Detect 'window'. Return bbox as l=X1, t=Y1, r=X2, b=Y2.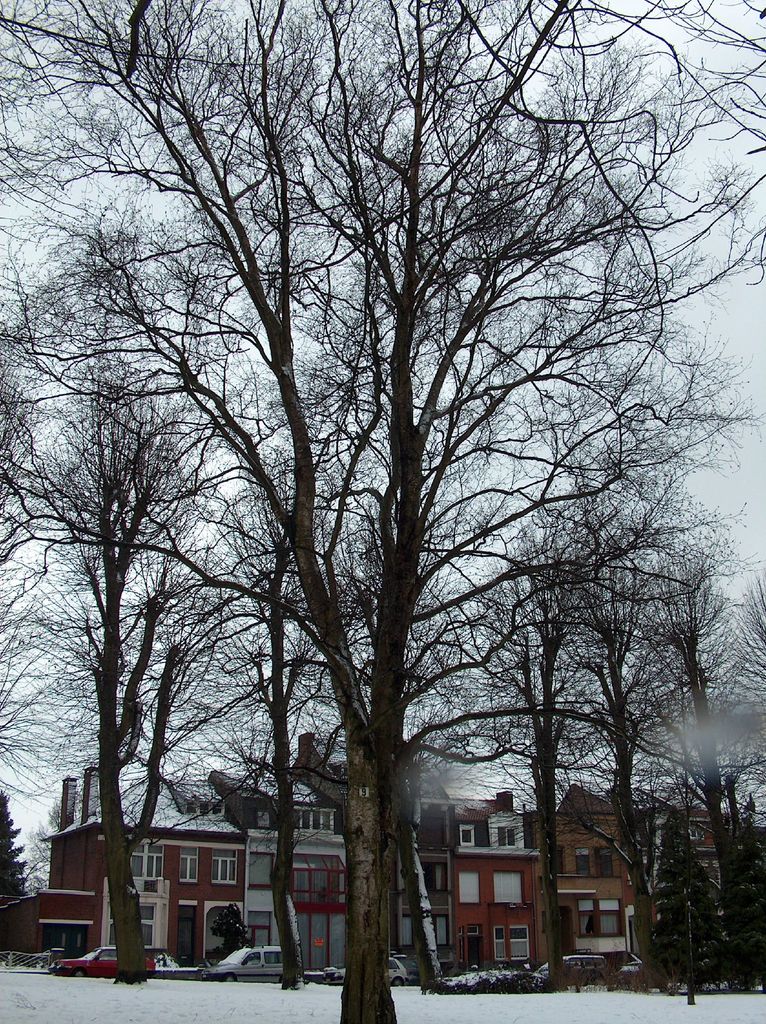
l=175, t=840, r=206, b=888.
